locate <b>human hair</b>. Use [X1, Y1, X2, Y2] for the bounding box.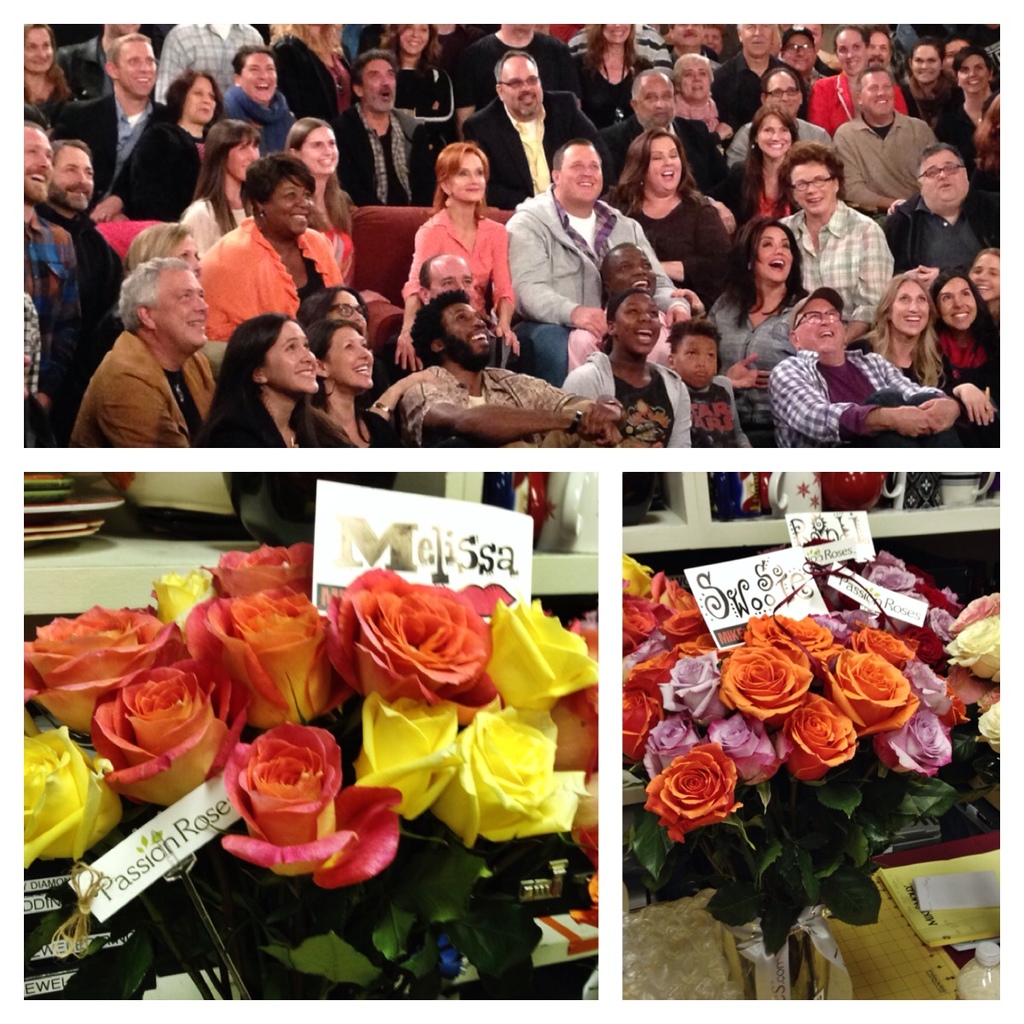
[847, 273, 945, 393].
